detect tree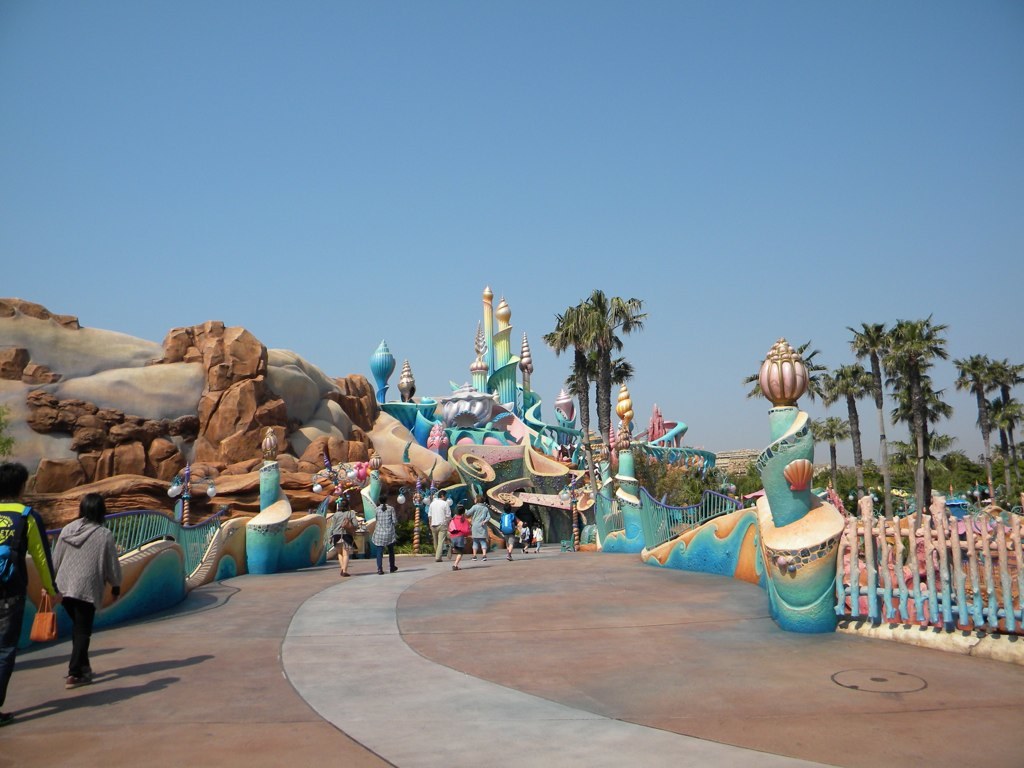
bbox=(541, 308, 621, 448)
